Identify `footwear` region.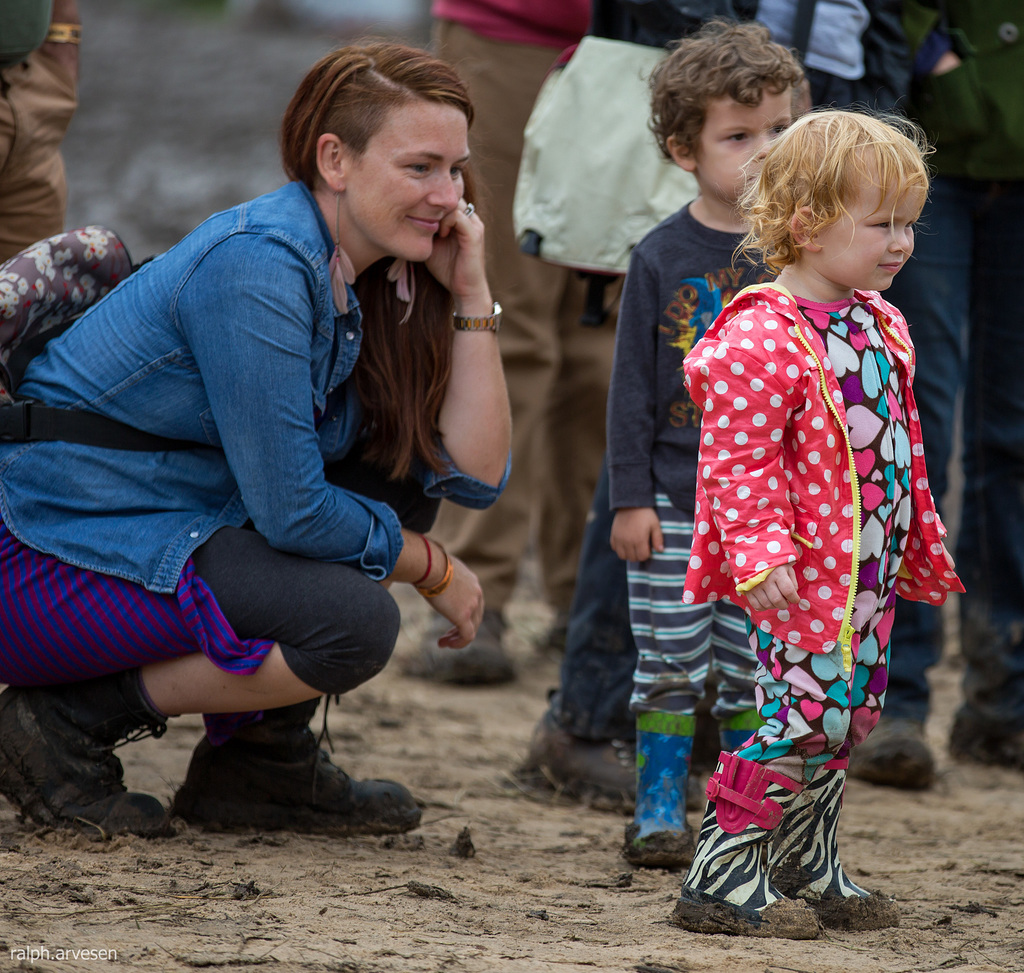
Region: [x1=958, y1=661, x2=1023, y2=764].
